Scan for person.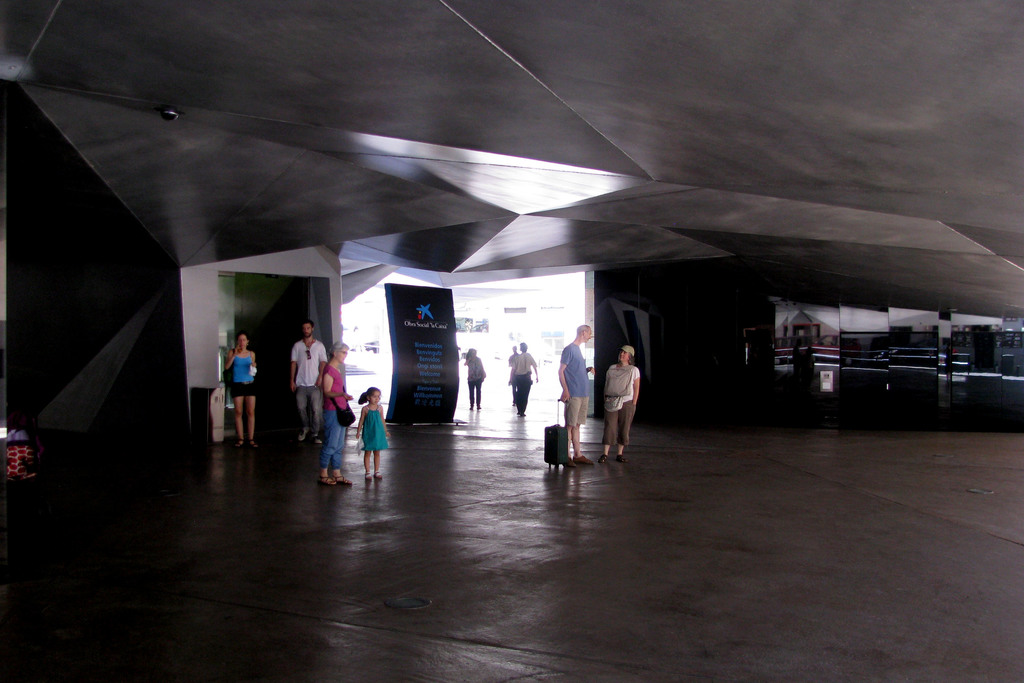
Scan result: {"x1": 221, "y1": 336, "x2": 260, "y2": 445}.
